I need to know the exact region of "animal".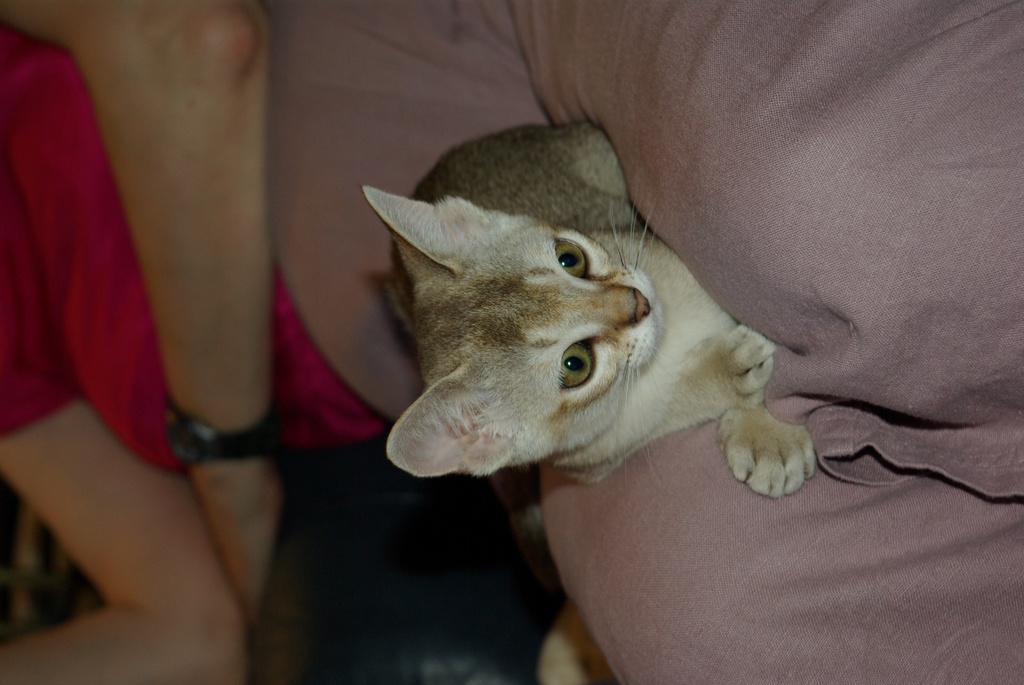
Region: select_region(357, 120, 814, 496).
